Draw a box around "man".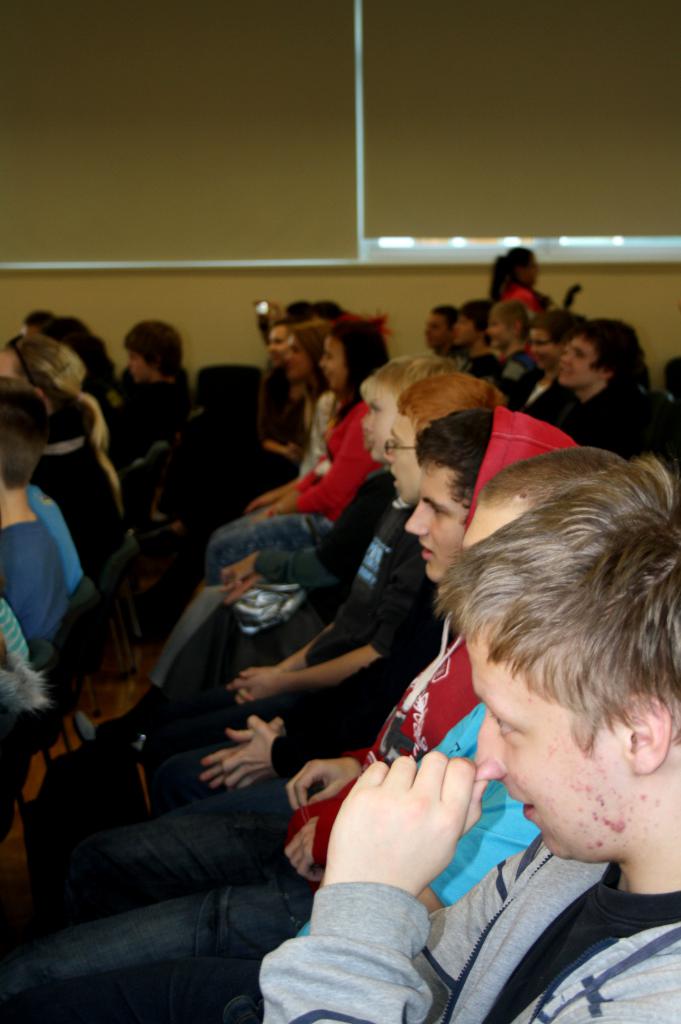
<box>123,368,506,755</box>.
